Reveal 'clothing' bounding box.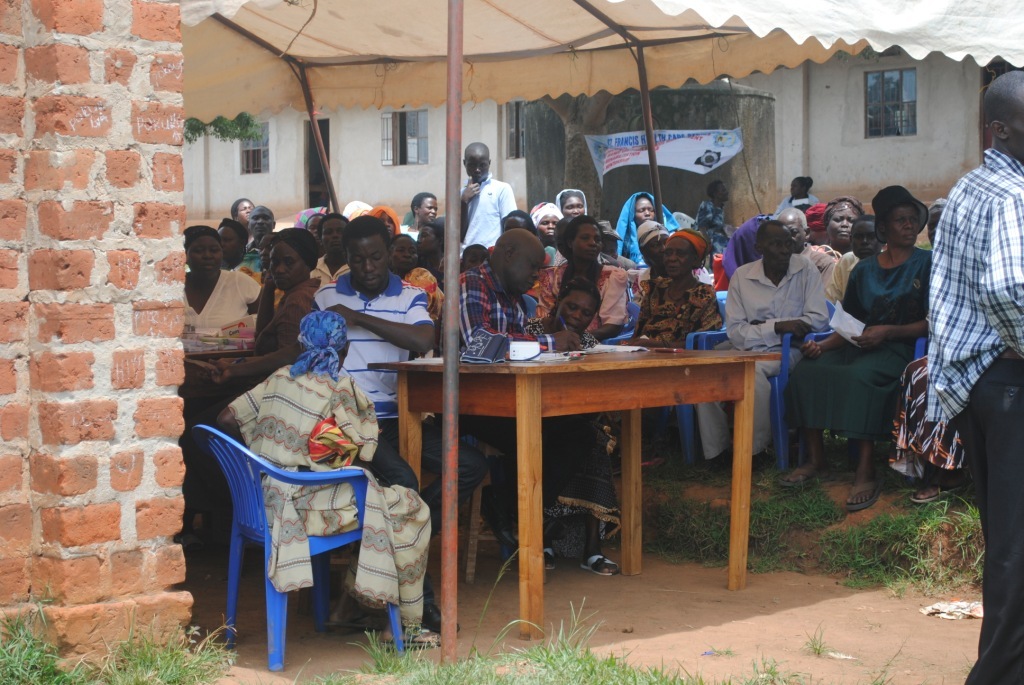
Revealed: (207, 366, 457, 649).
